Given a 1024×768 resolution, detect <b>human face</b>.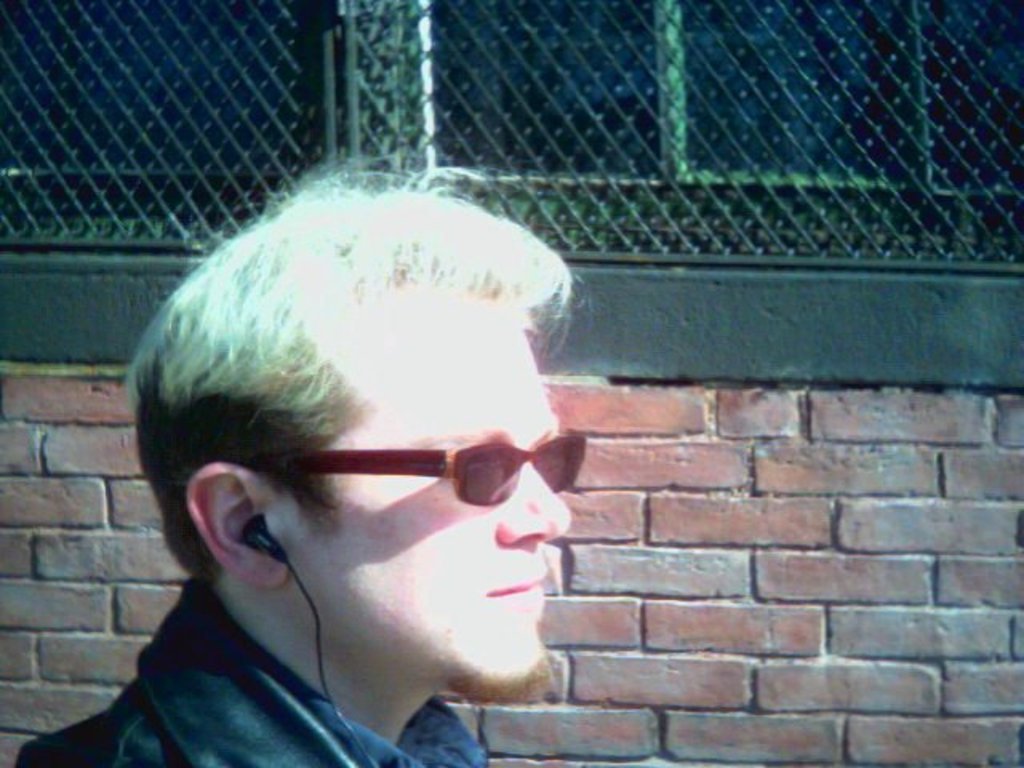
bbox(286, 326, 571, 704).
